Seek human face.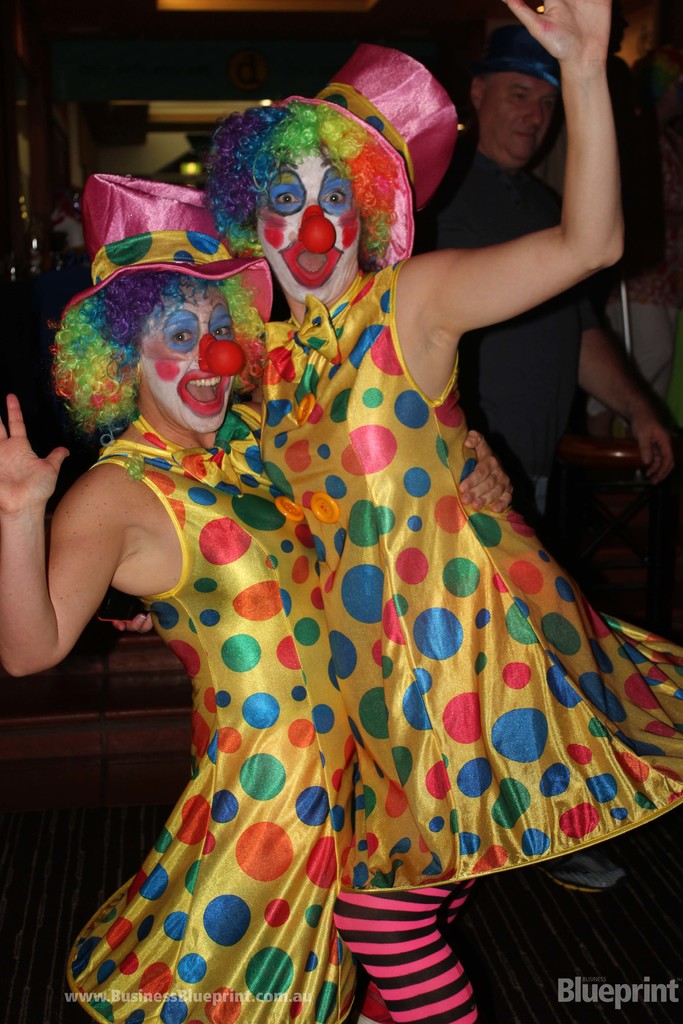
<region>132, 285, 241, 438</region>.
